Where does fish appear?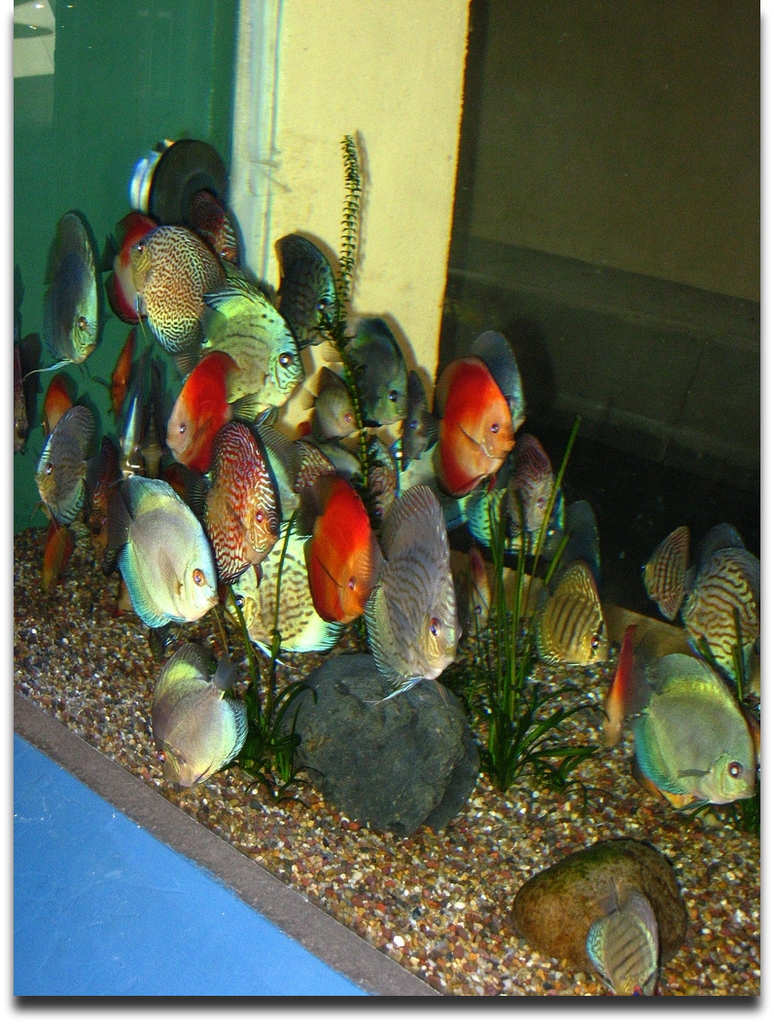
Appears at {"left": 345, "top": 318, "right": 414, "bottom": 437}.
